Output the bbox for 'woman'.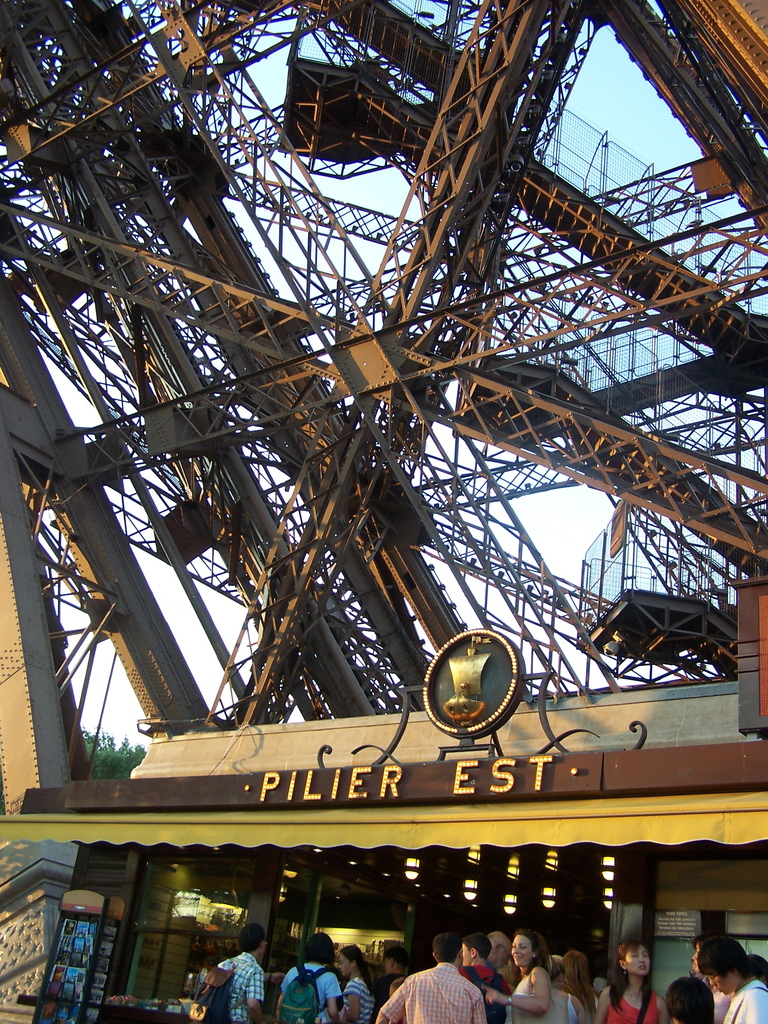
crop(483, 931, 570, 1023).
